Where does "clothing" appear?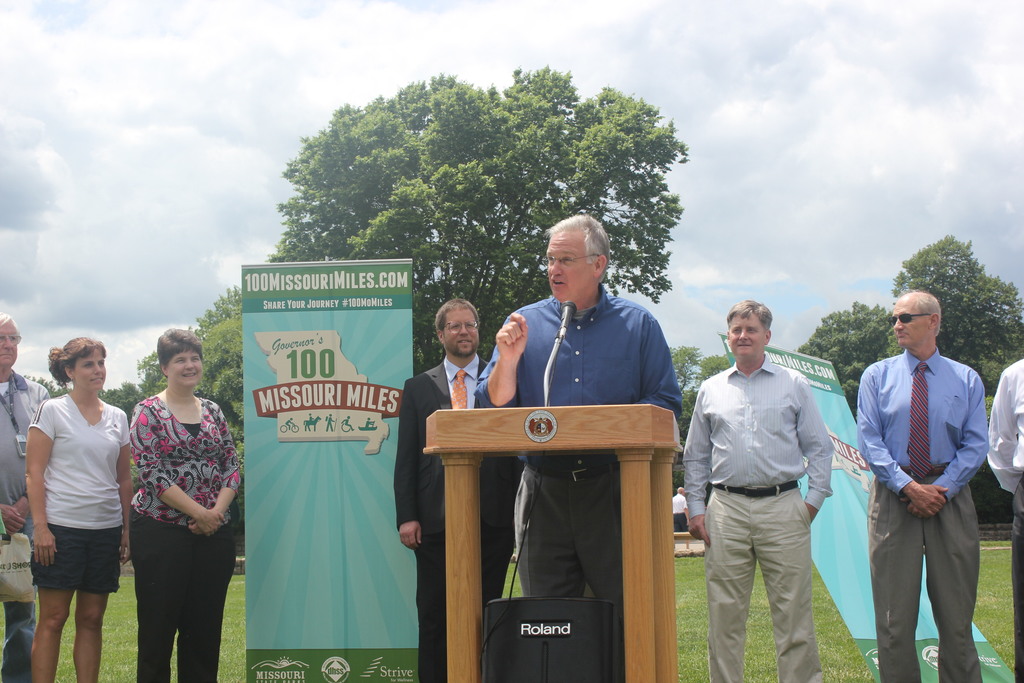
Appears at x1=691 y1=334 x2=861 y2=652.
